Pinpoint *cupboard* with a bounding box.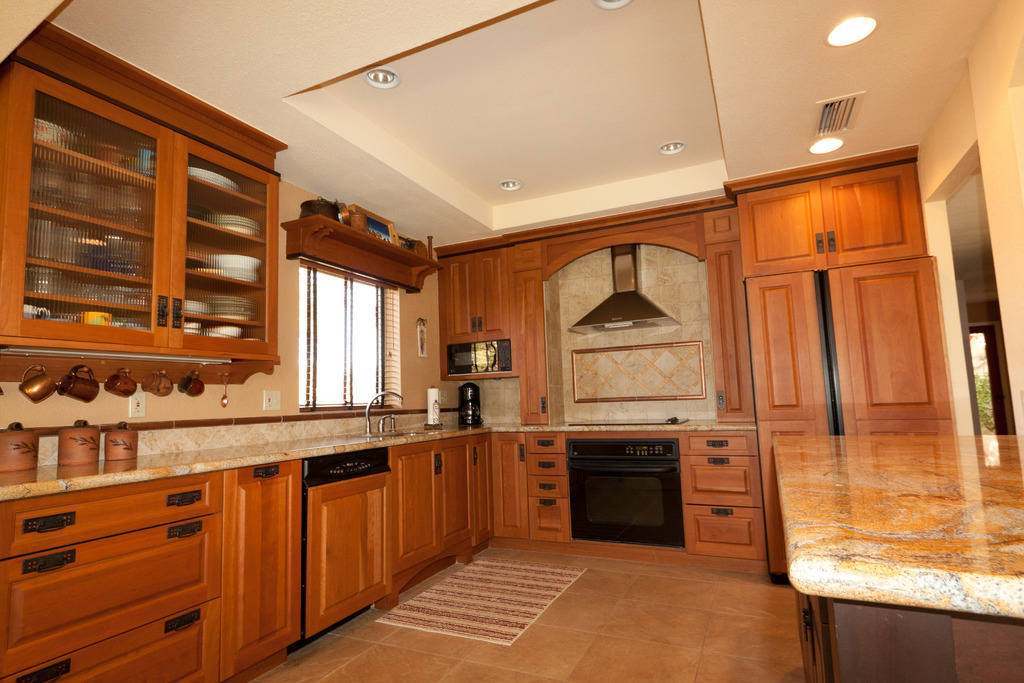
bbox=[0, 13, 285, 388].
